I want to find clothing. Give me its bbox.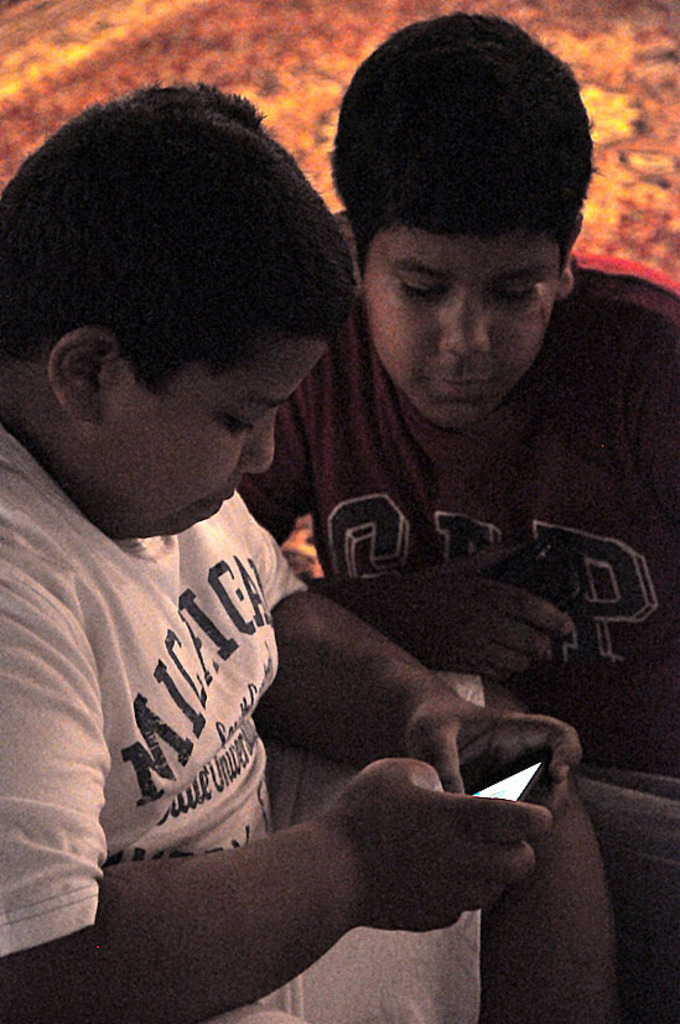
22, 238, 490, 1013.
